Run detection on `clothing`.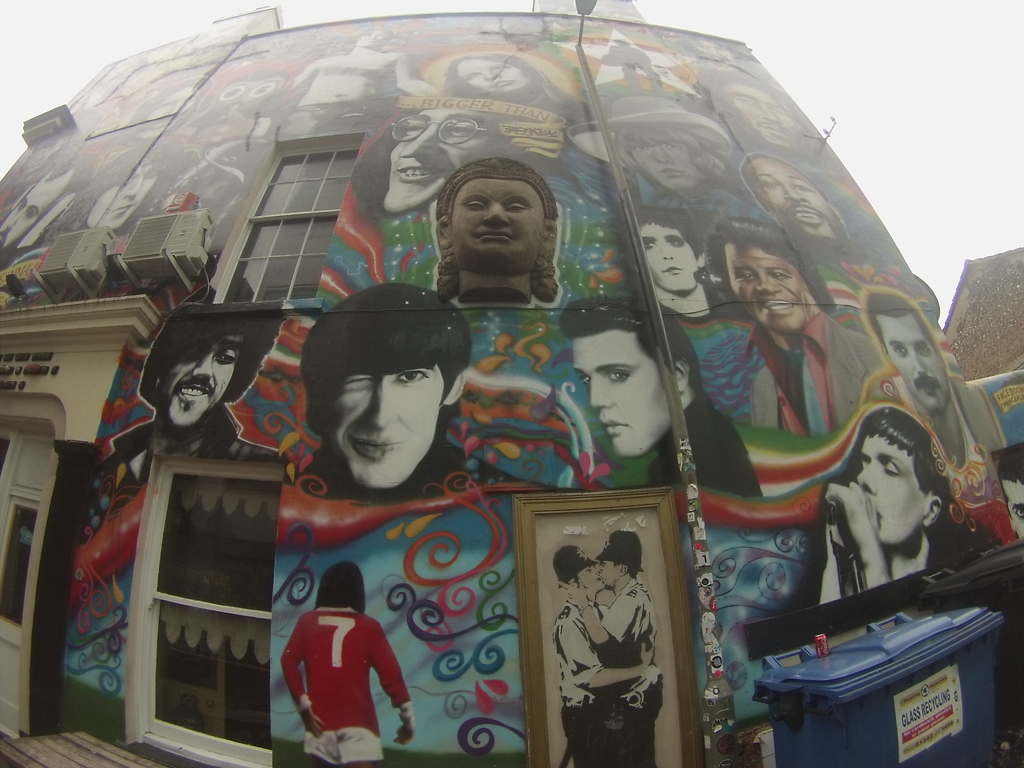
Result: locate(277, 596, 395, 751).
